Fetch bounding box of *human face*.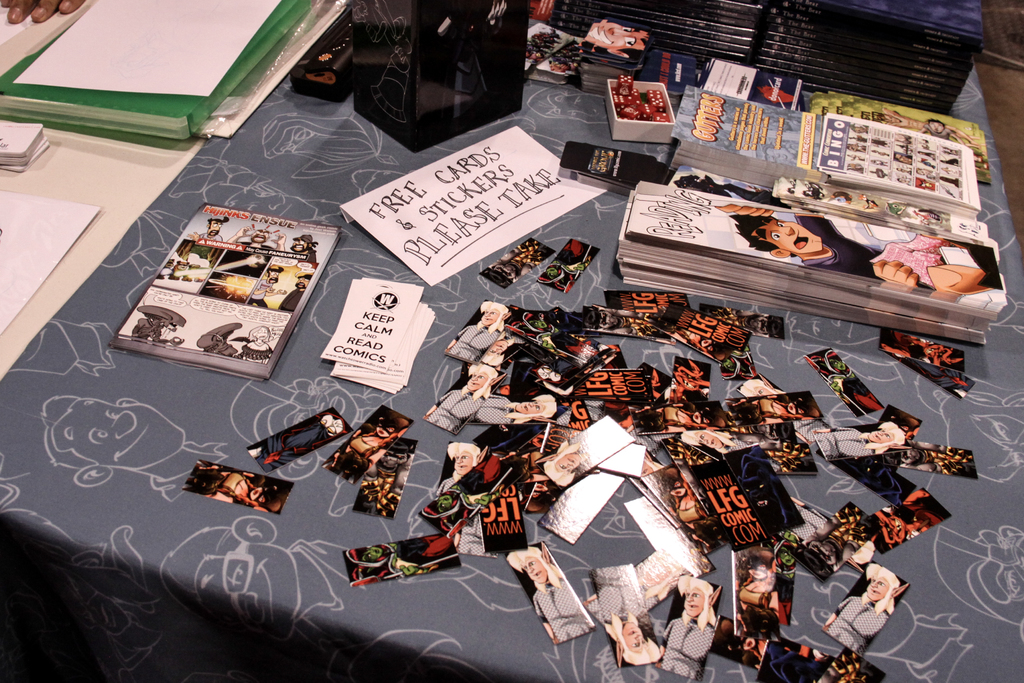
Bbox: <bbox>586, 16, 648, 53</bbox>.
